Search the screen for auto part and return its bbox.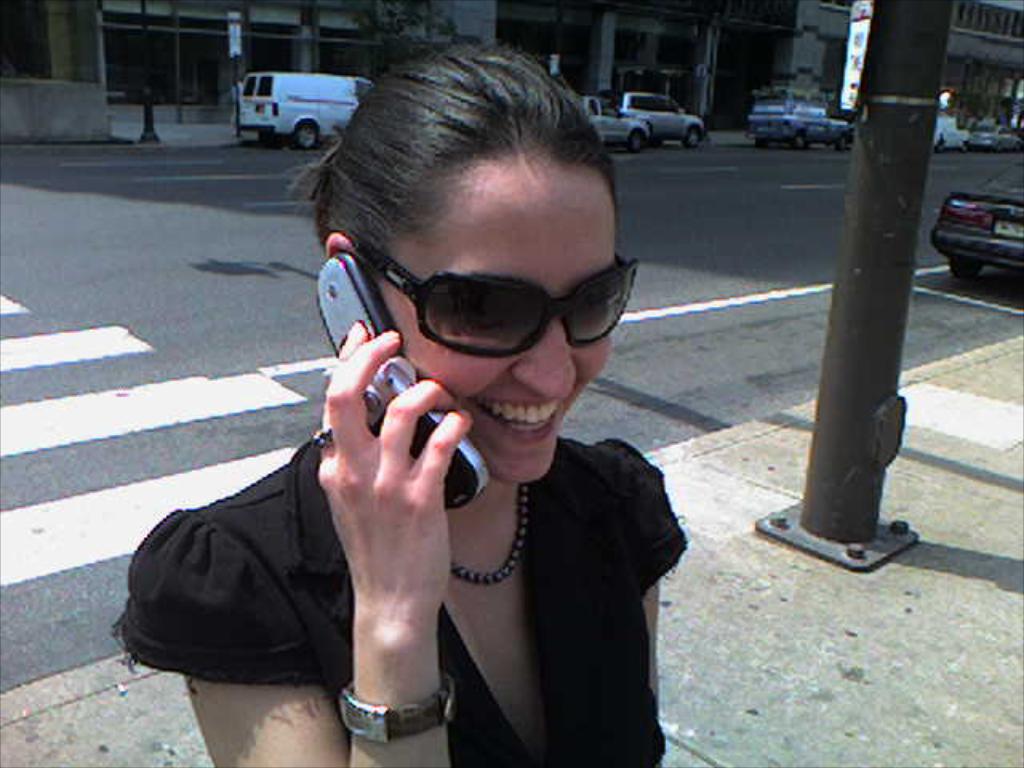
Found: (744,94,861,150).
